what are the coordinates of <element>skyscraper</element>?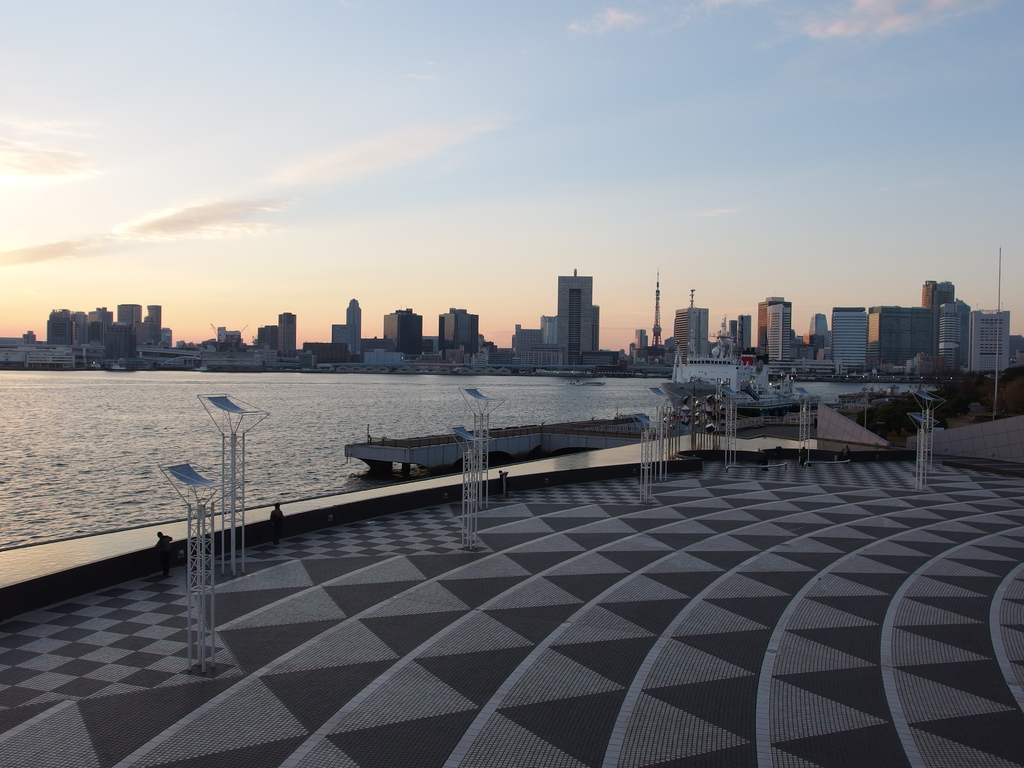
513,321,546,357.
